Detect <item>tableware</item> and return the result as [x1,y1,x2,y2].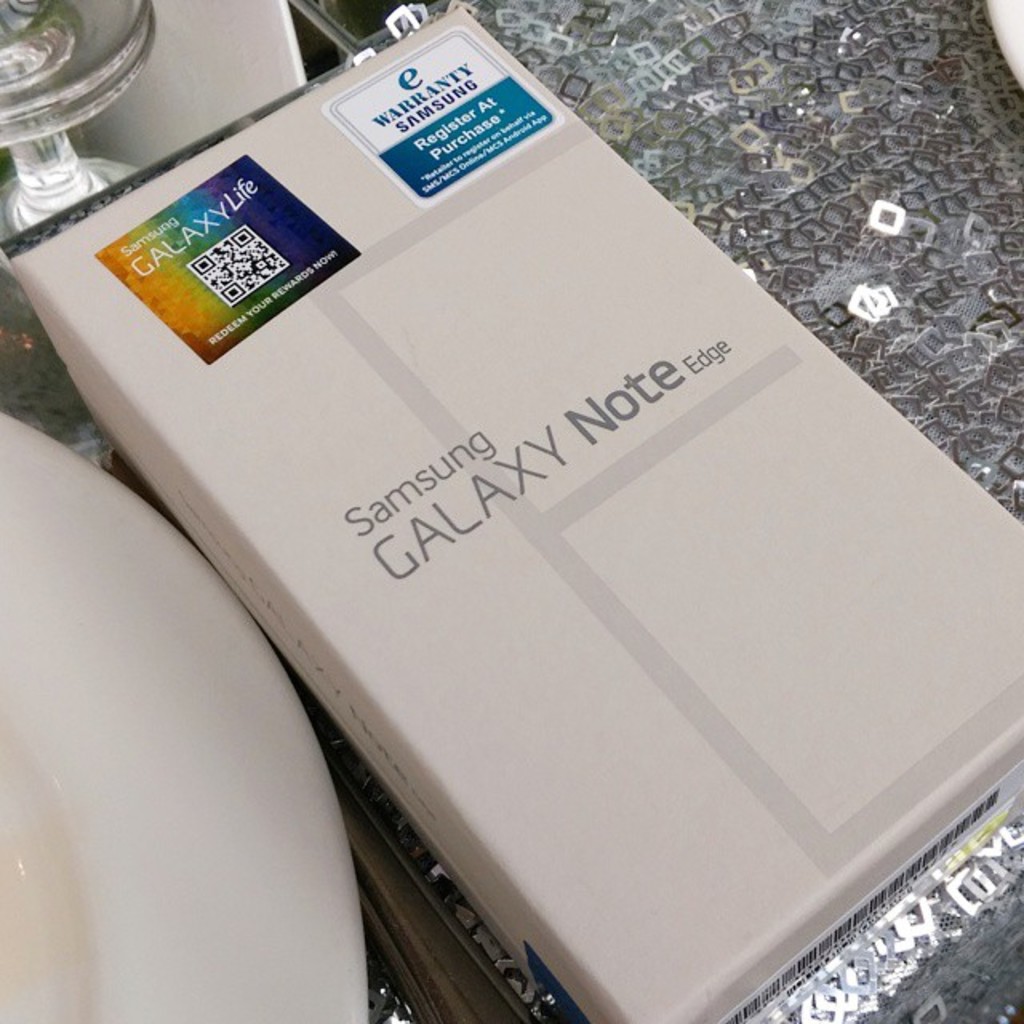
[0,414,355,1022].
